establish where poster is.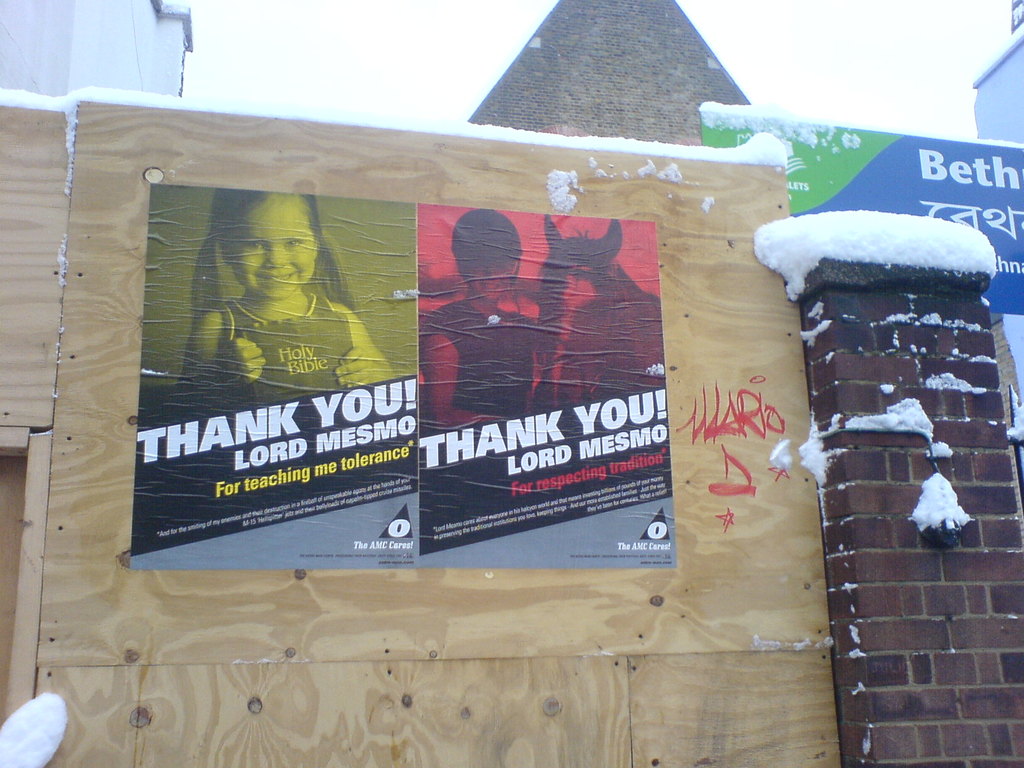
Established at l=138, t=188, r=411, b=564.
